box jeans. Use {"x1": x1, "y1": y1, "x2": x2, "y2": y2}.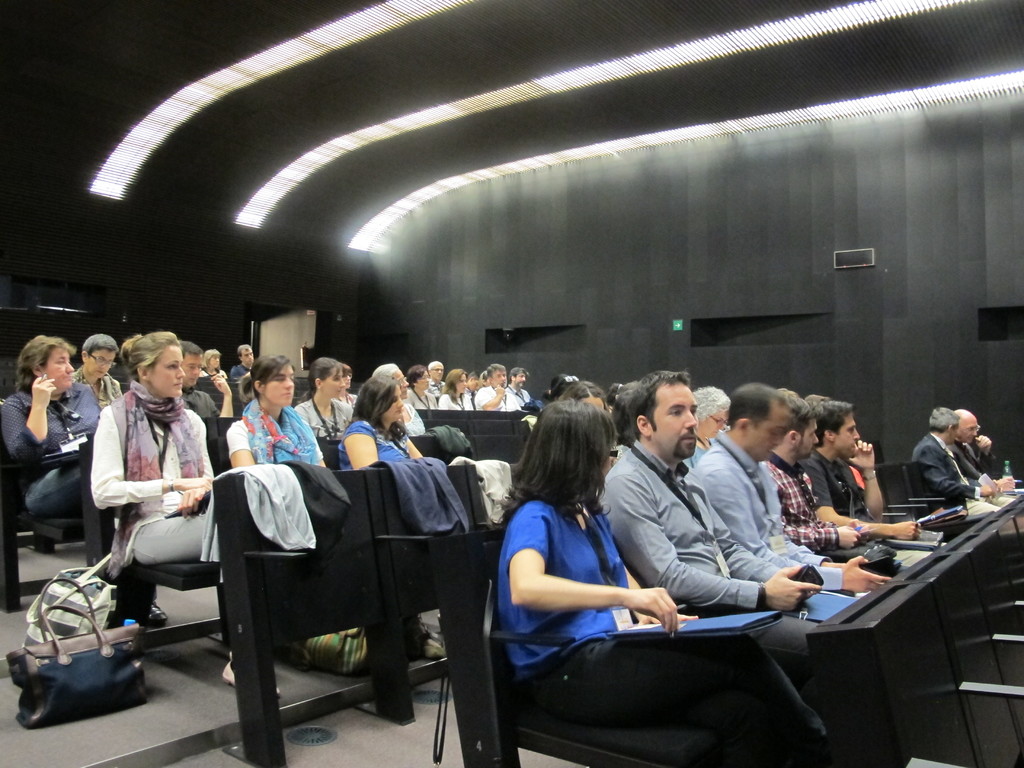
{"x1": 19, "y1": 460, "x2": 86, "y2": 523}.
